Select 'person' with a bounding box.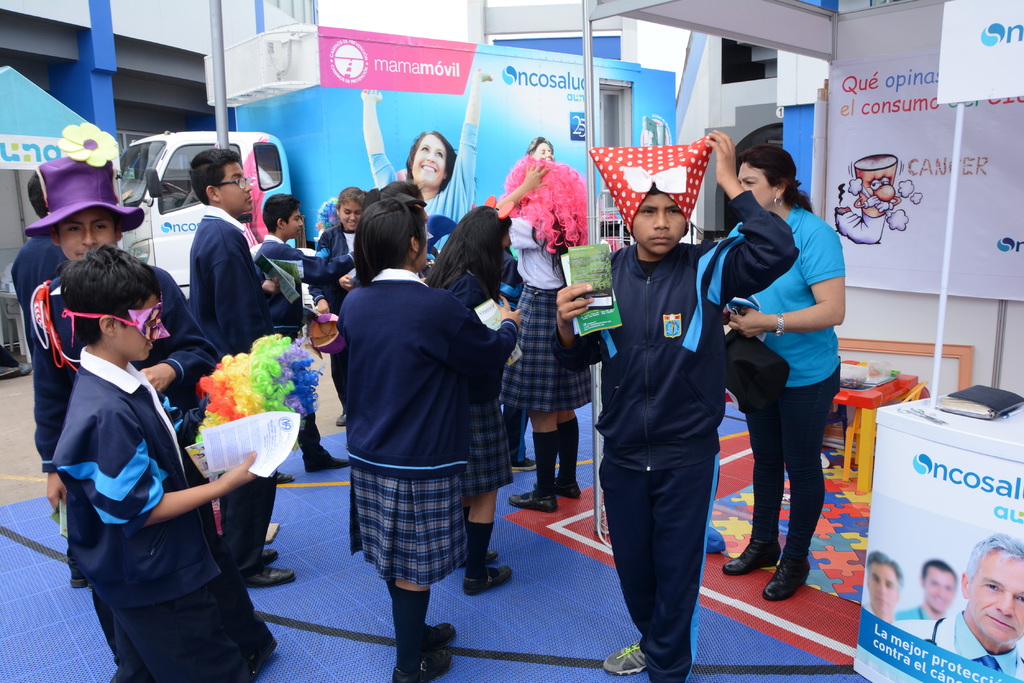
358,62,492,273.
